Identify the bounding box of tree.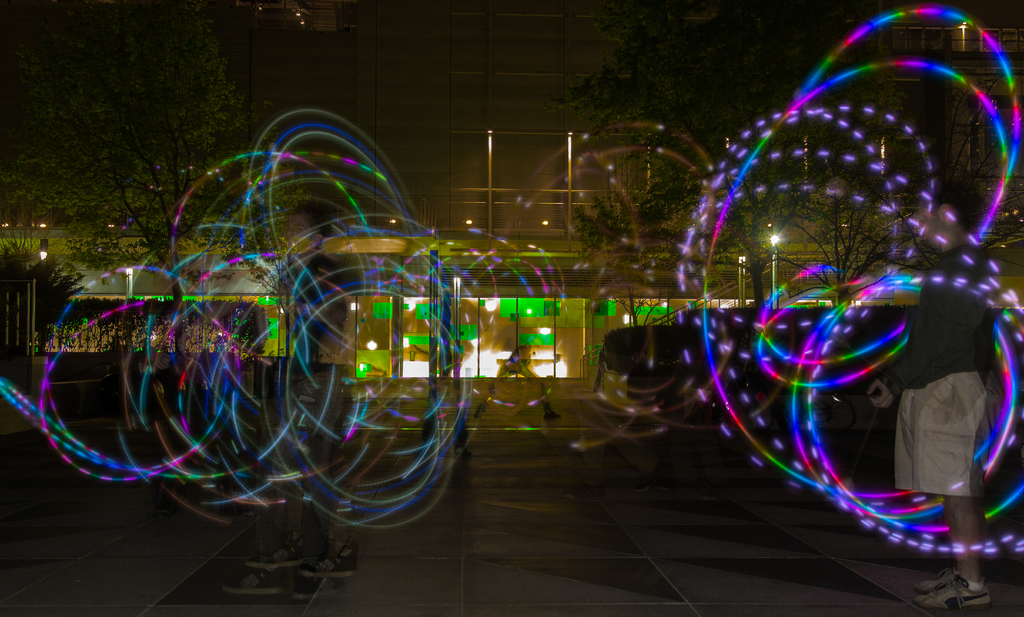
box(0, 193, 90, 350).
